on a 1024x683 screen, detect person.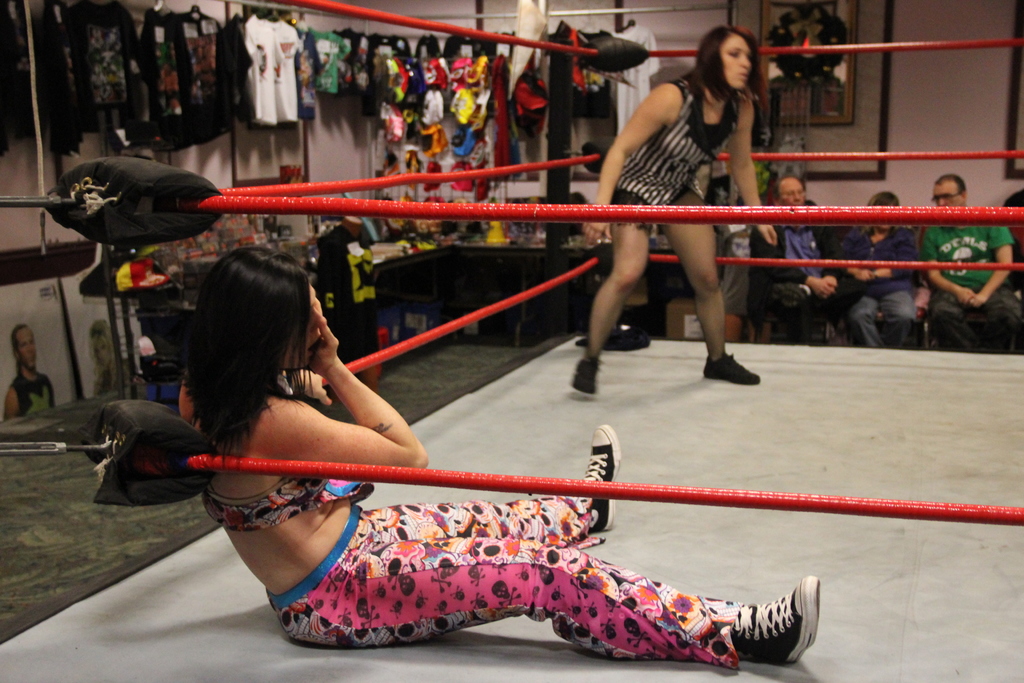
[x1=3, y1=323, x2=58, y2=418].
